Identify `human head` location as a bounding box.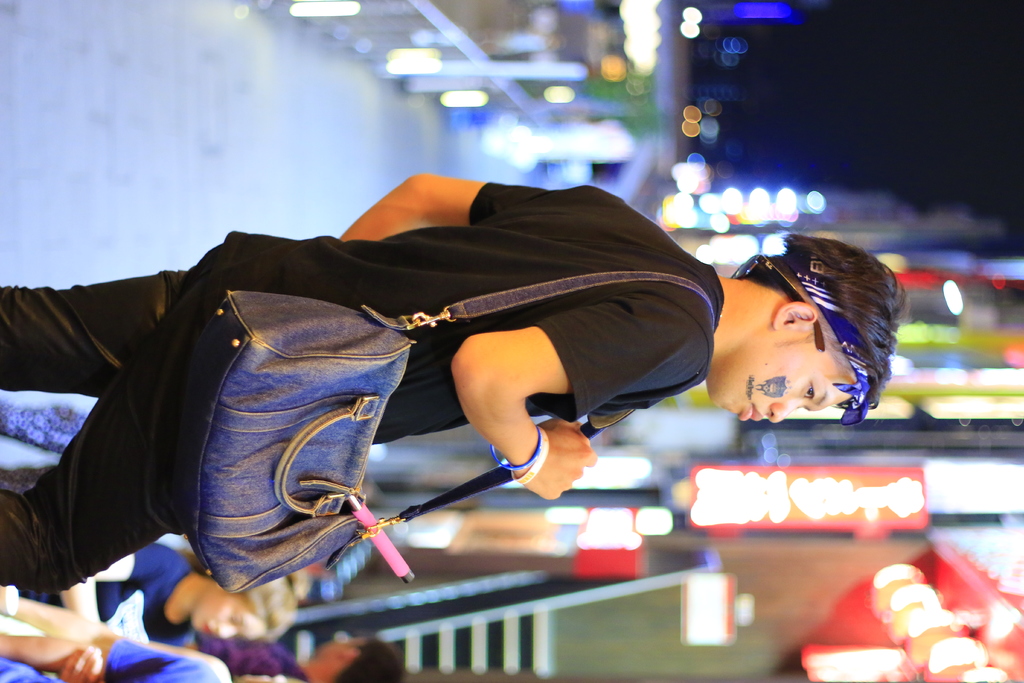
bbox(707, 237, 909, 425).
